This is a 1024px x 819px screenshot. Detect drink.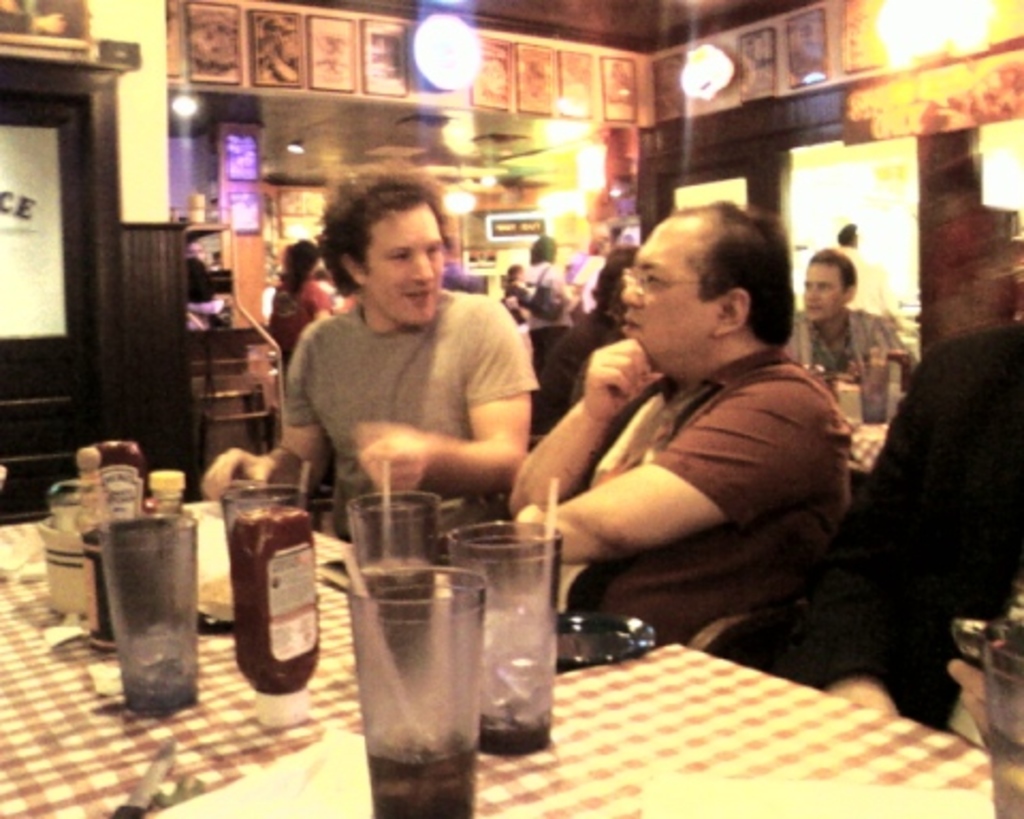
[469,505,572,778].
